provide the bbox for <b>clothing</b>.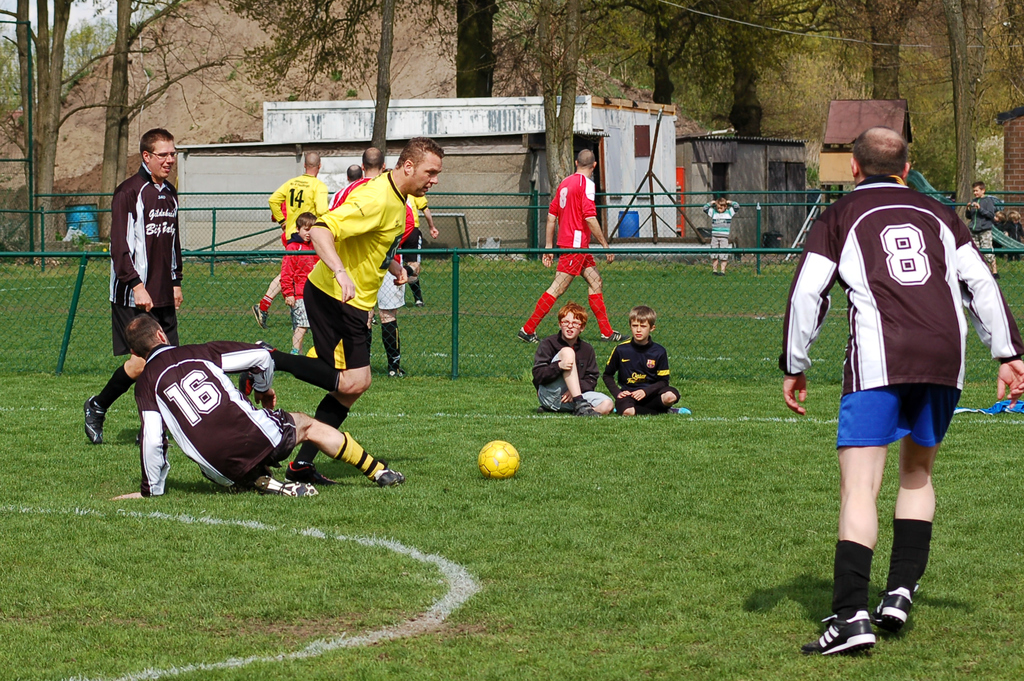
bbox(604, 337, 671, 417).
